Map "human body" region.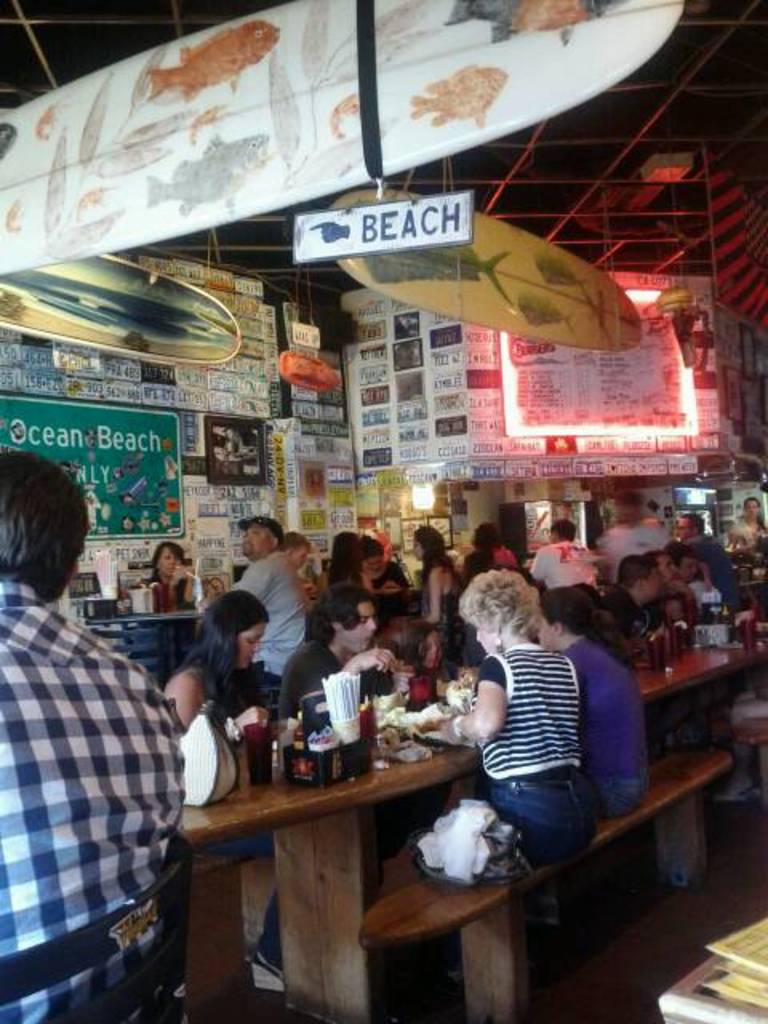
Mapped to 645/546/699/642.
